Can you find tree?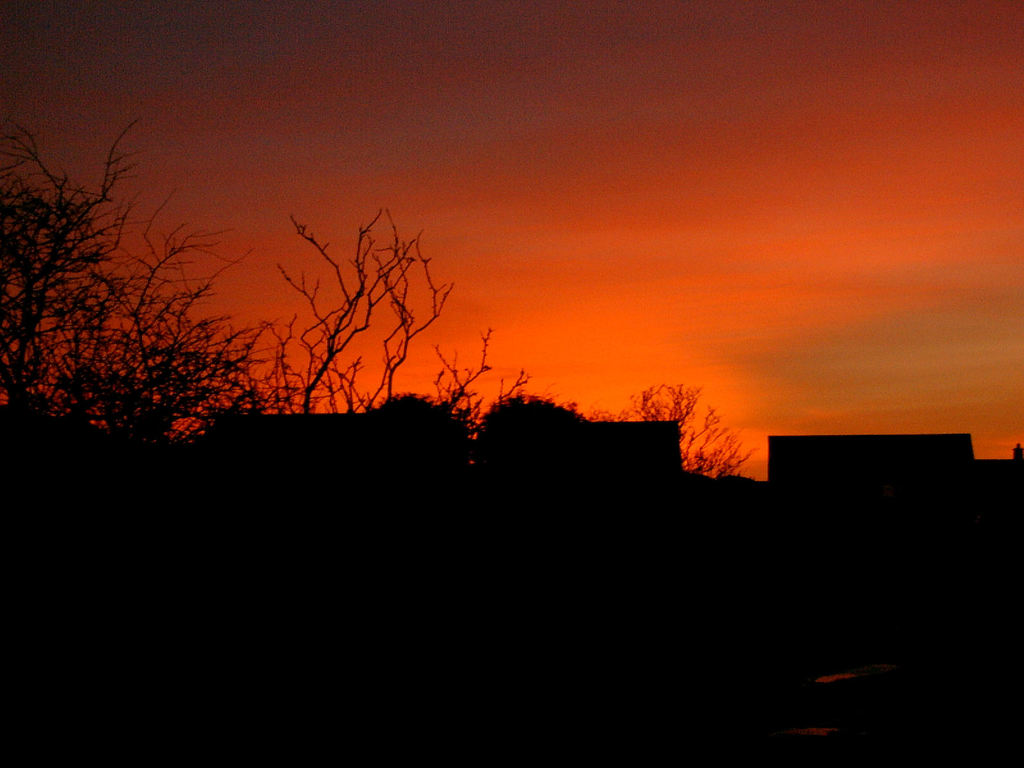
Yes, bounding box: Rect(624, 383, 747, 477).
